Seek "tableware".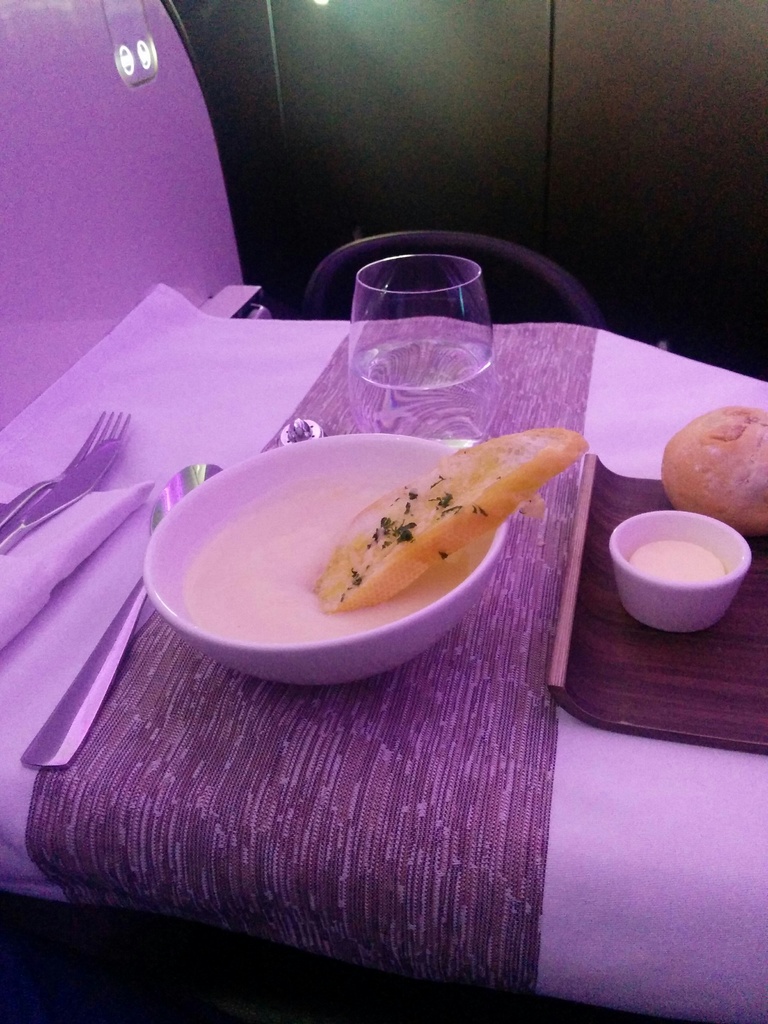
[left=0, top=410, right=137, bottom=533].
